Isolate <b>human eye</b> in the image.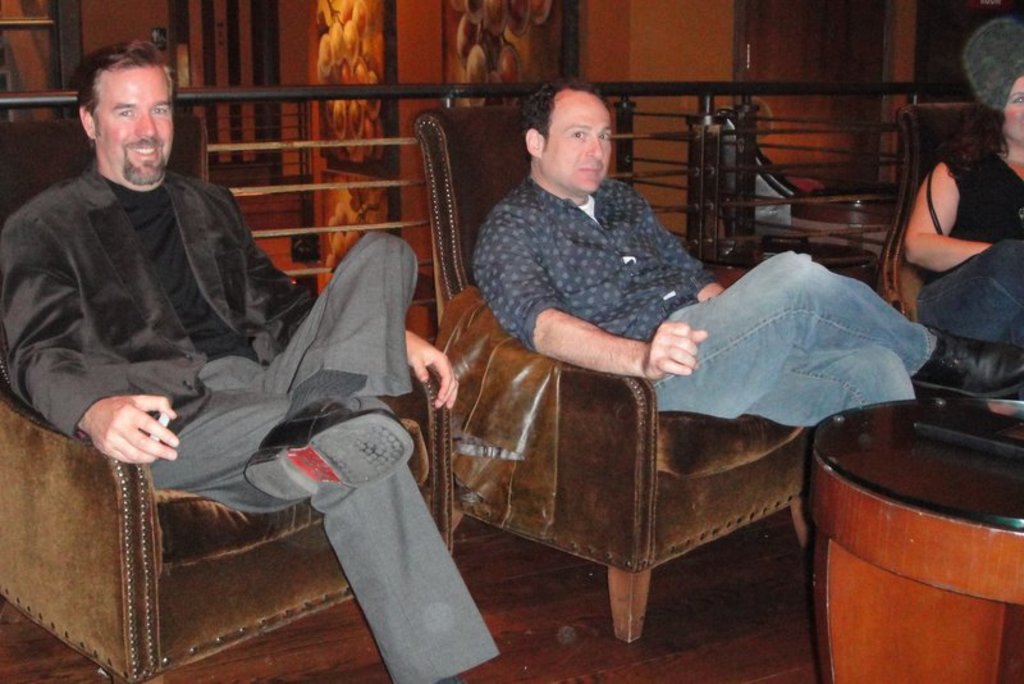
Isolated region: locate(571, 128, 586, 141).
